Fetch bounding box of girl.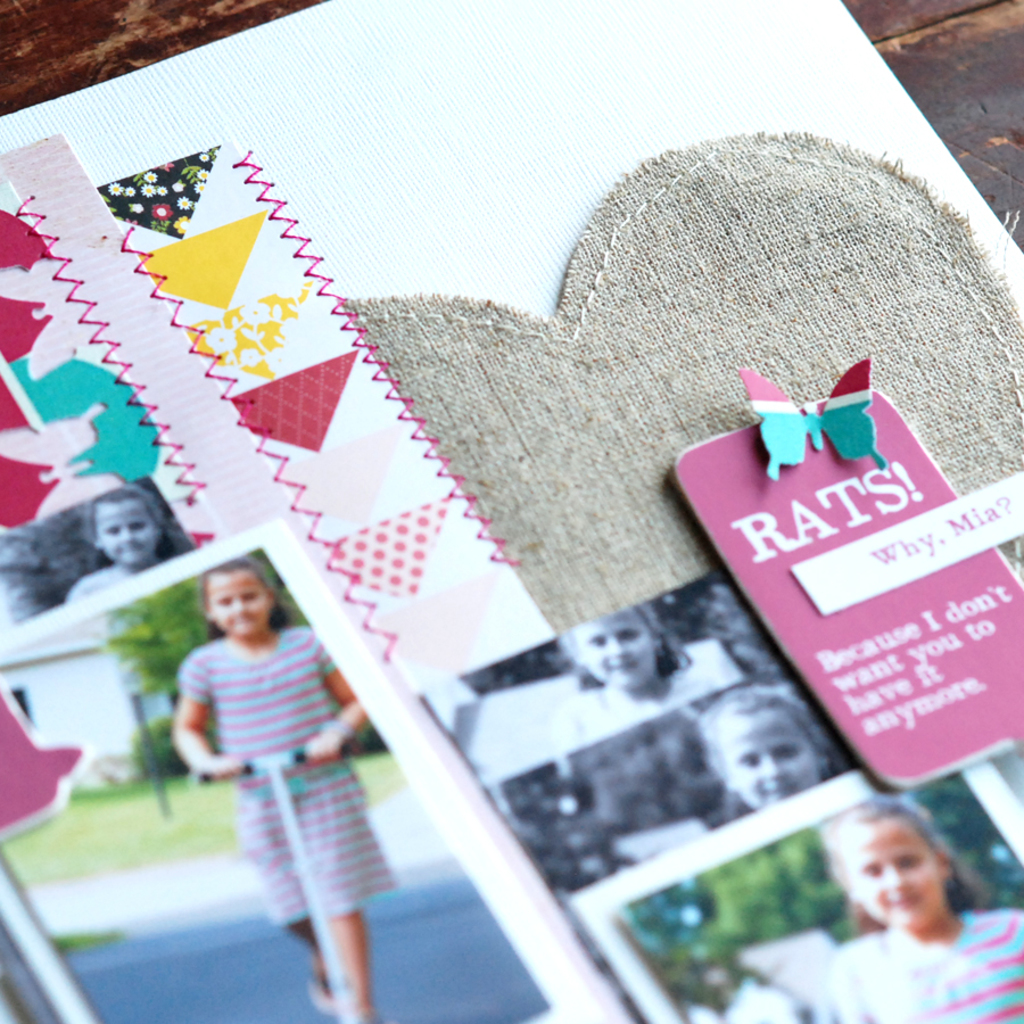
Bbox: 693, 686, 837, 824.
